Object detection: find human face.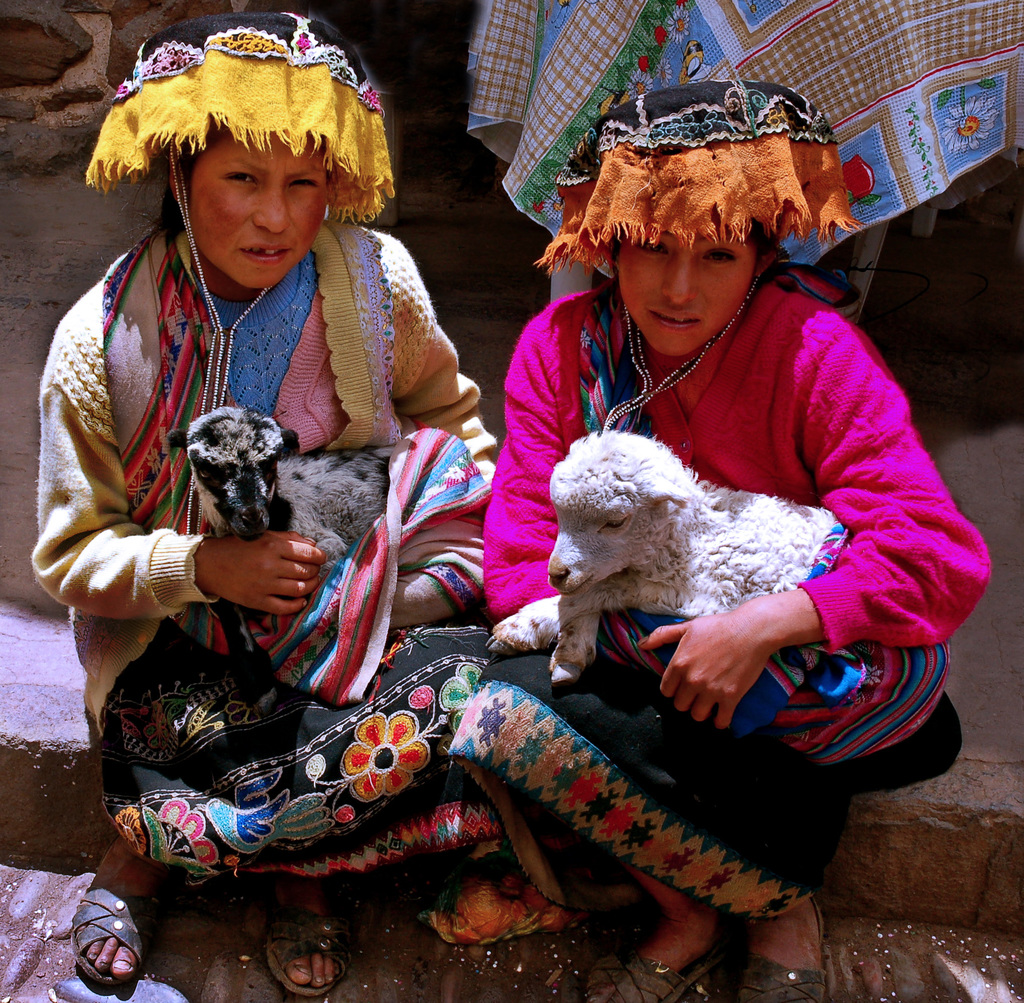
188, 134, 328, 287.
